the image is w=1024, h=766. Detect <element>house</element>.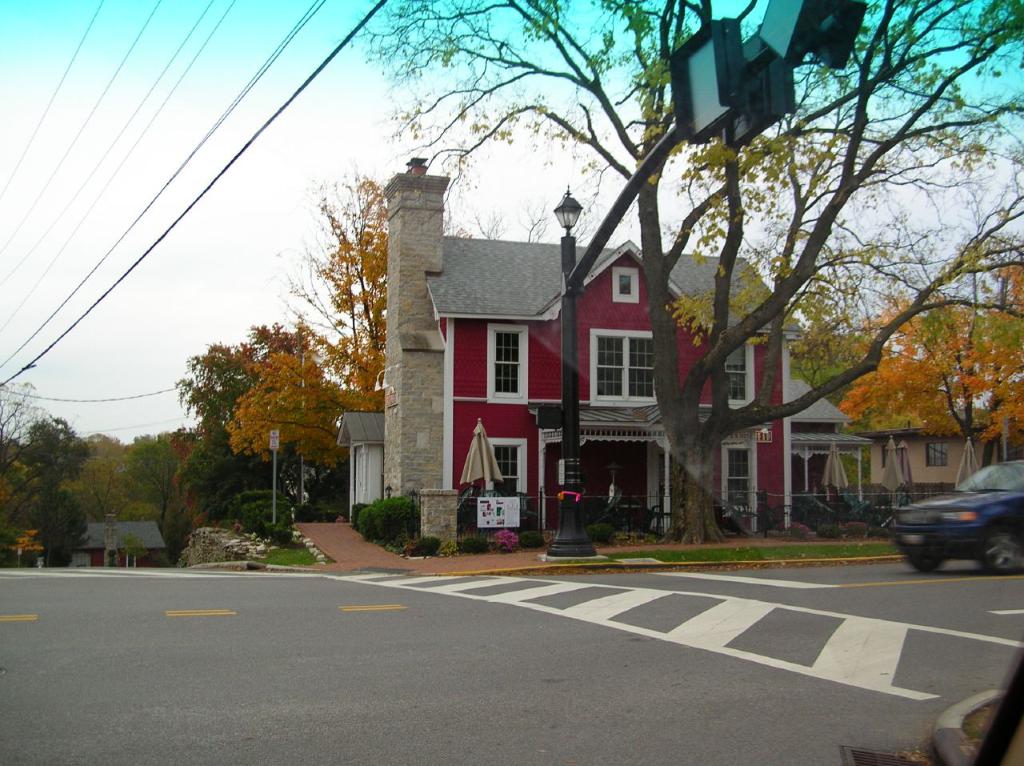
Detection: bbox=(380, 156, 795, 532).
